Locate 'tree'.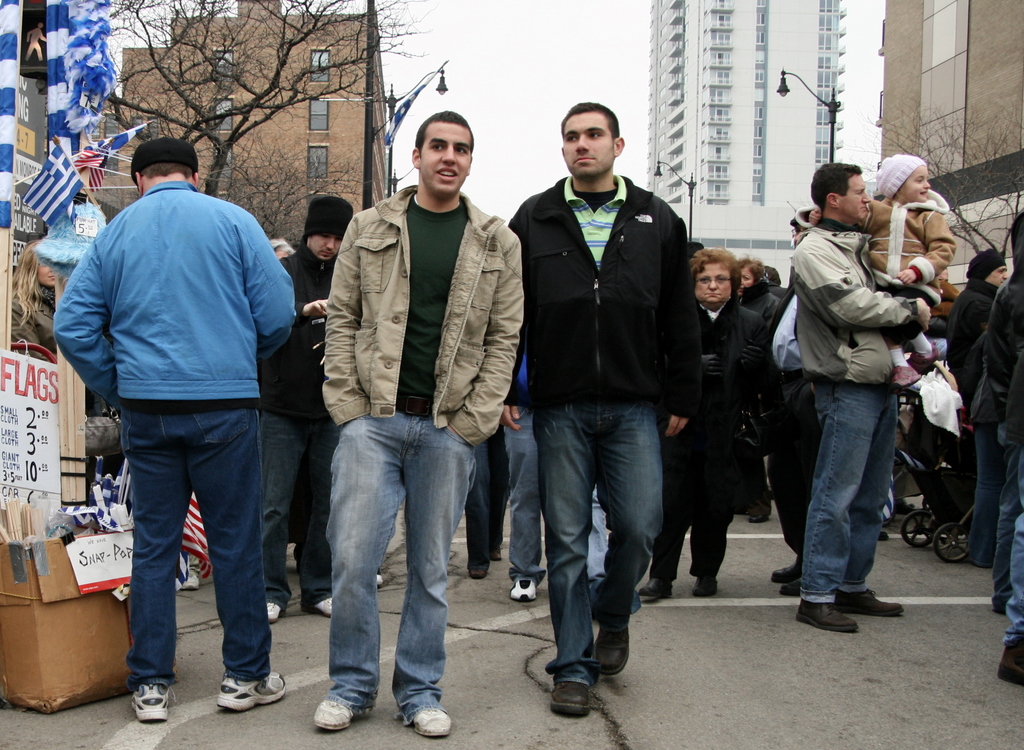
Bounding box: x1=877 y1=95 x2=1023 y2=323.
